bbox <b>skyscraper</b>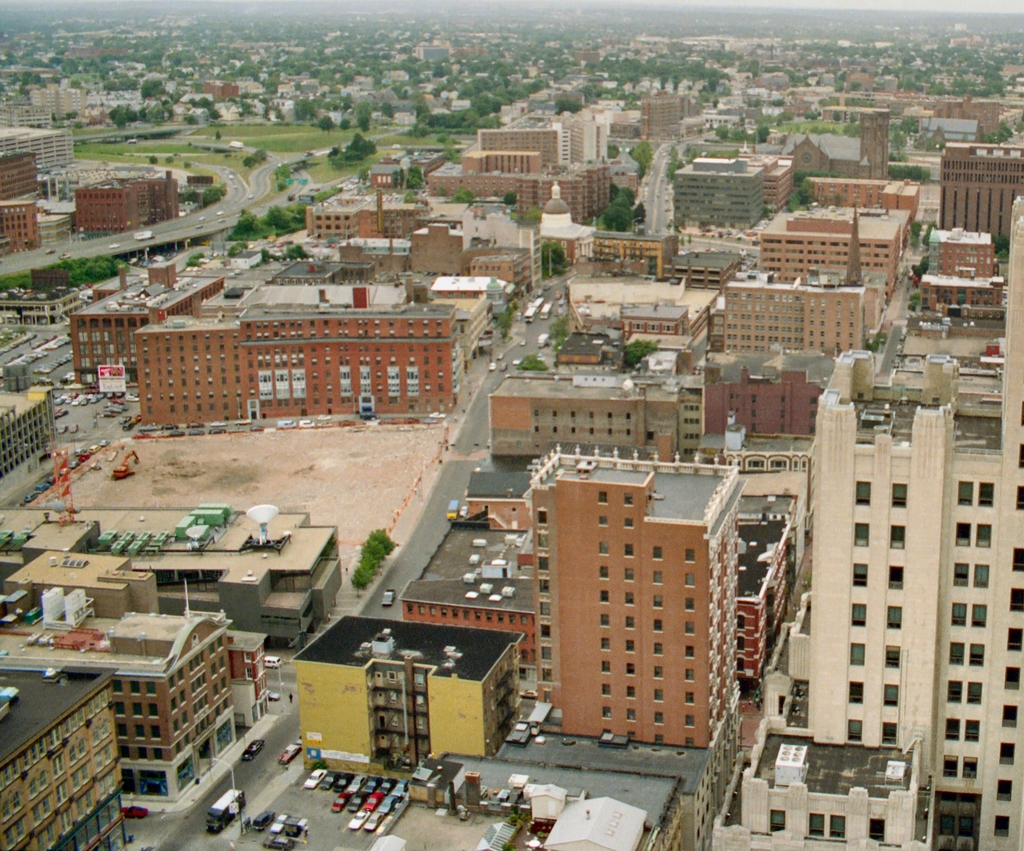
select_region(737, 142, 787, 215)
